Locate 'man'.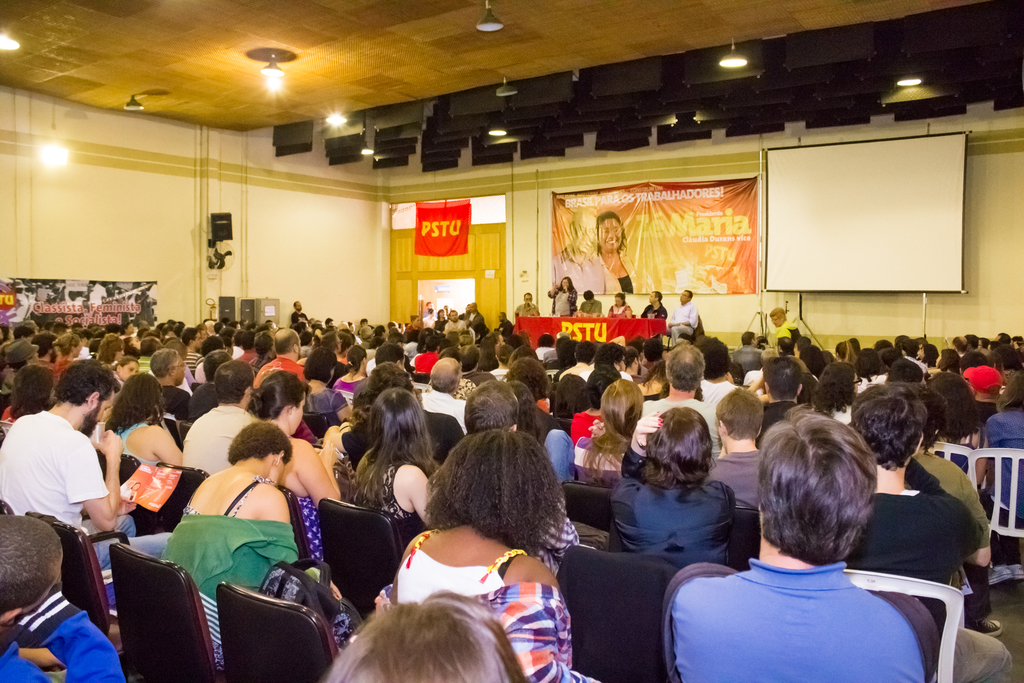
Bounding box: bbox(149, 345, 193, 420).
